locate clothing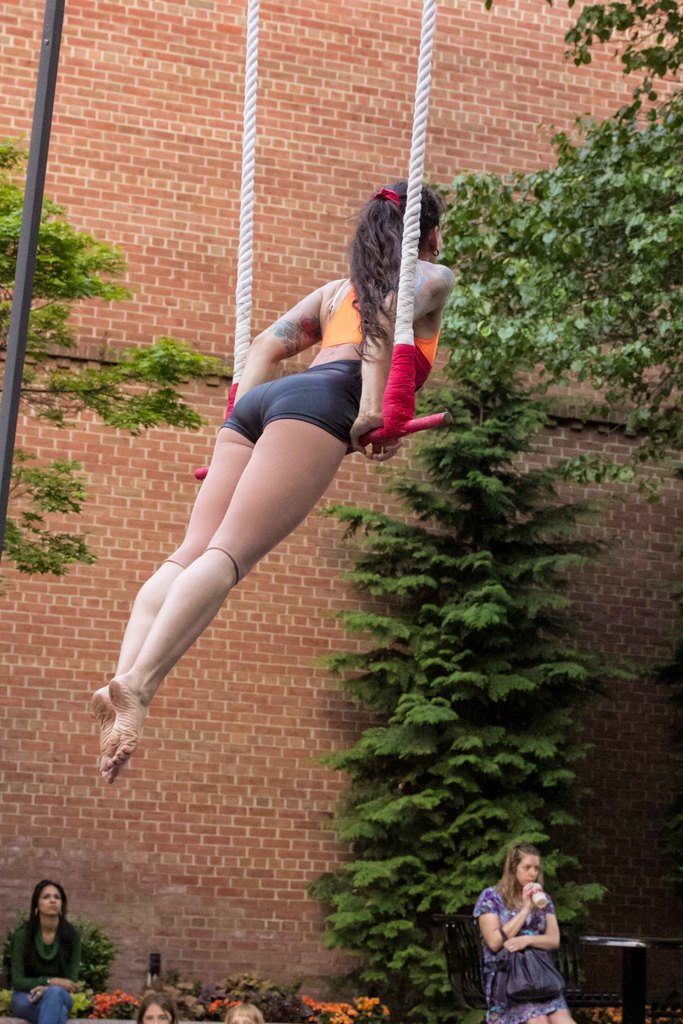
(316, 285, 437, 390)
